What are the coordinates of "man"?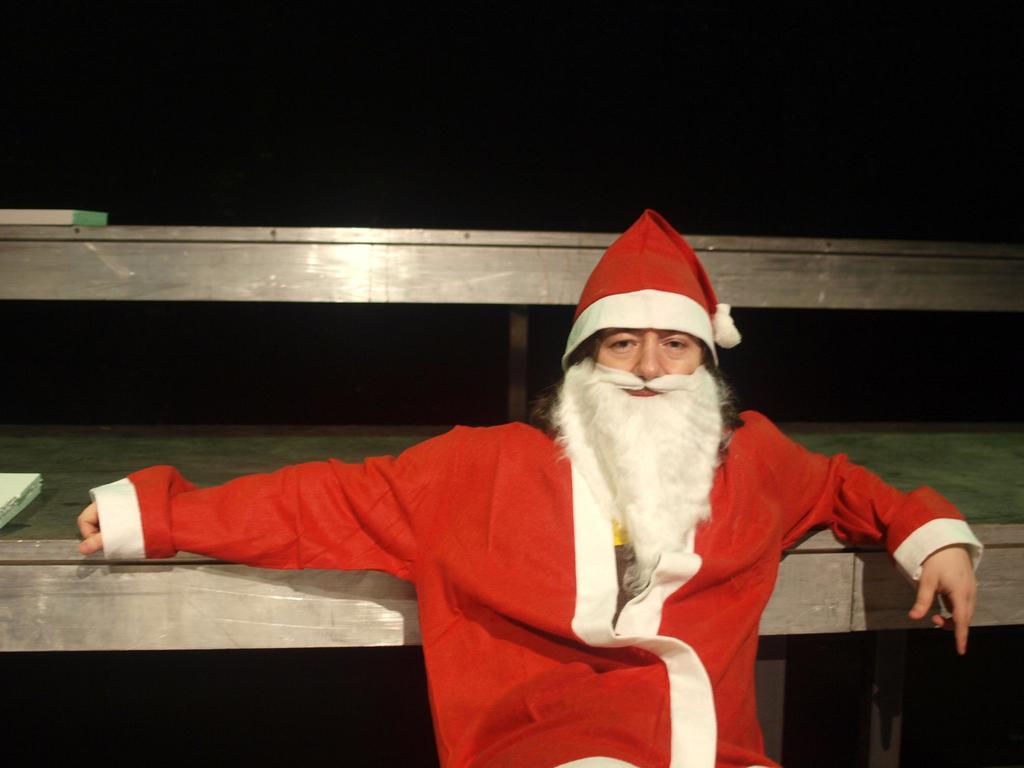
select_region(128, 220, 955, 767).
